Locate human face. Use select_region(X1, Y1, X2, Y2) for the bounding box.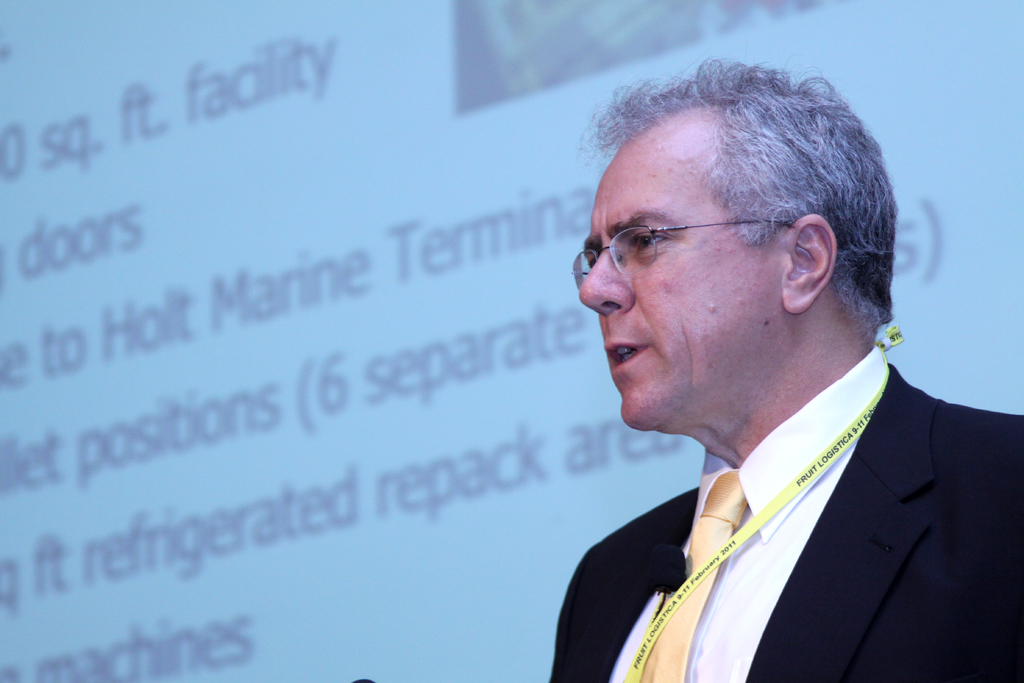
select_region(577, 139, 784, 431).
